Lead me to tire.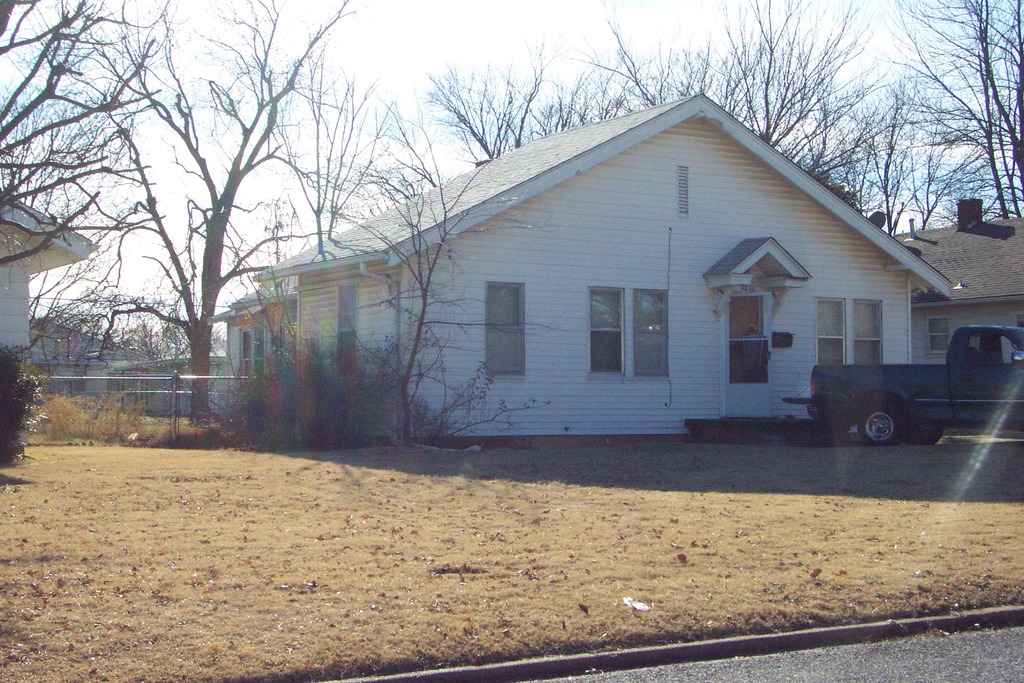
Lead to region(911, 420, 942, 448).
